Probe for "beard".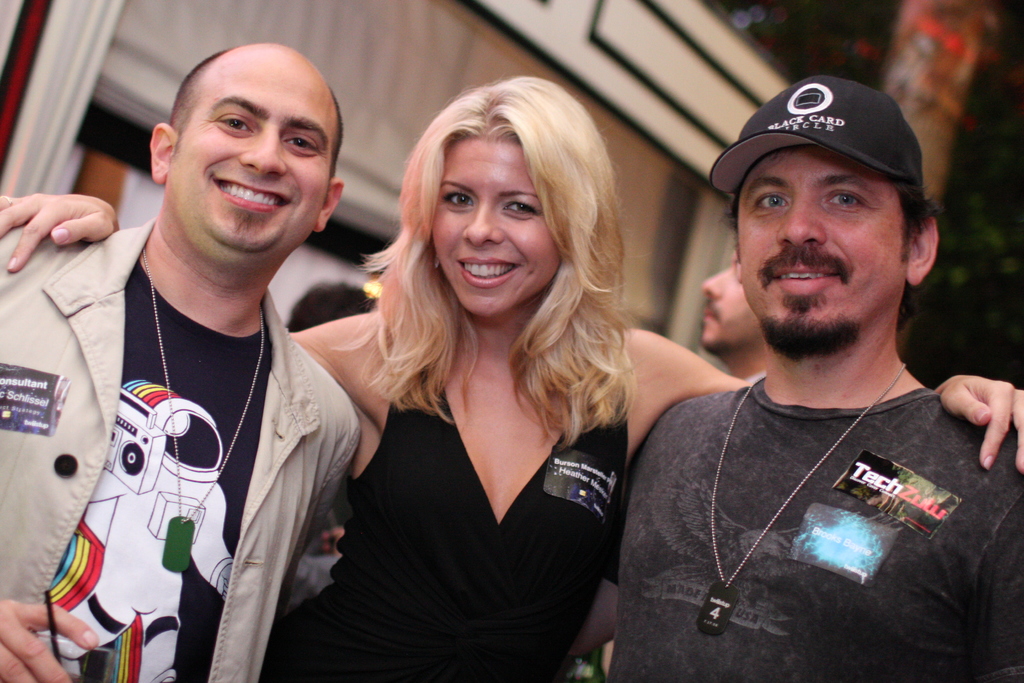
Probe result: 757,290,857,362.
